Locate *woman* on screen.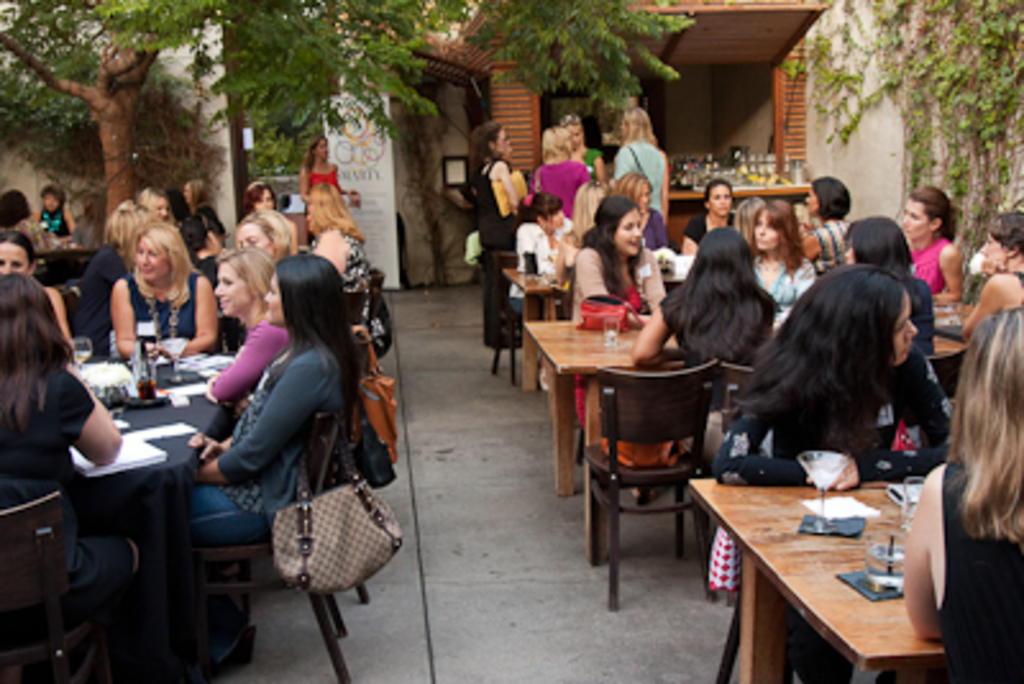
On screen at [69,202,146,351].
